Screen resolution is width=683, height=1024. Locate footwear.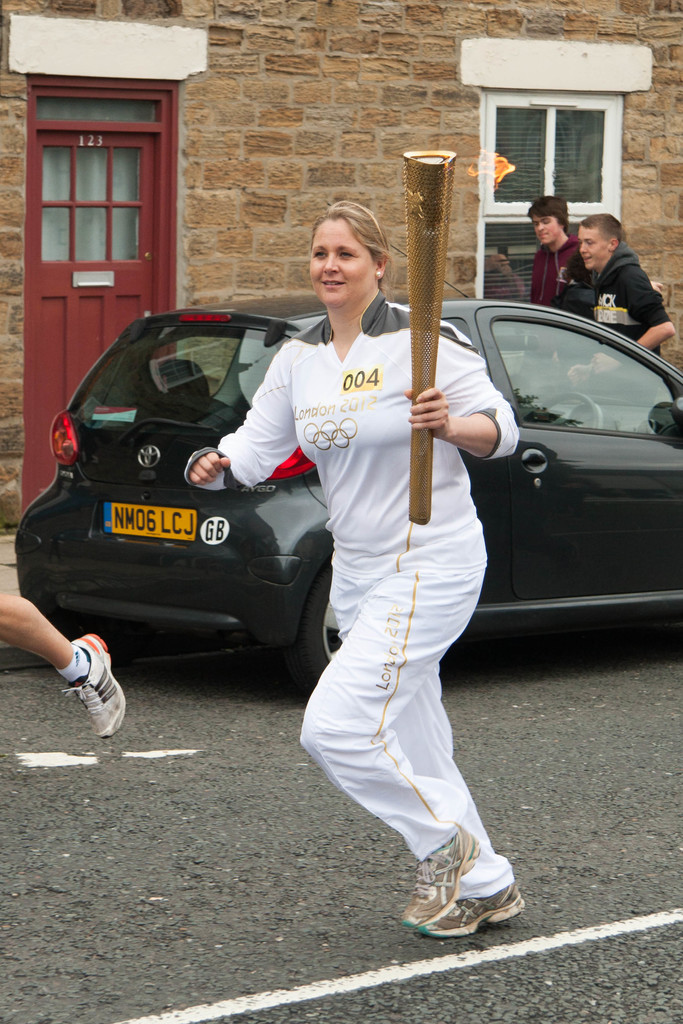
390/817/482/933.
